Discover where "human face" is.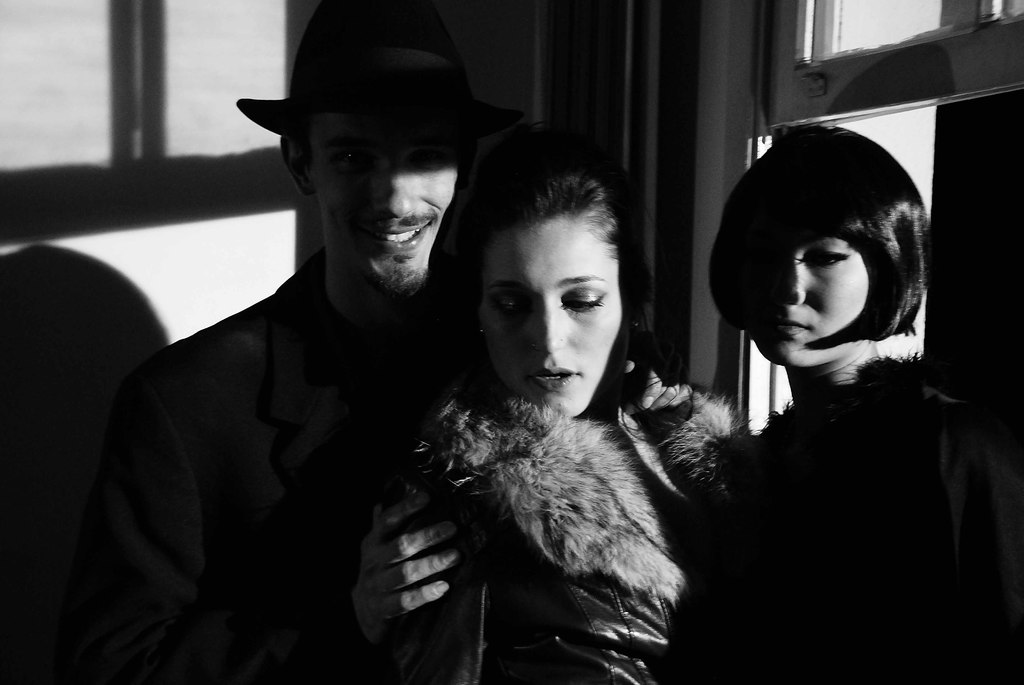
Discovered at (737, 201, 872, 372).
